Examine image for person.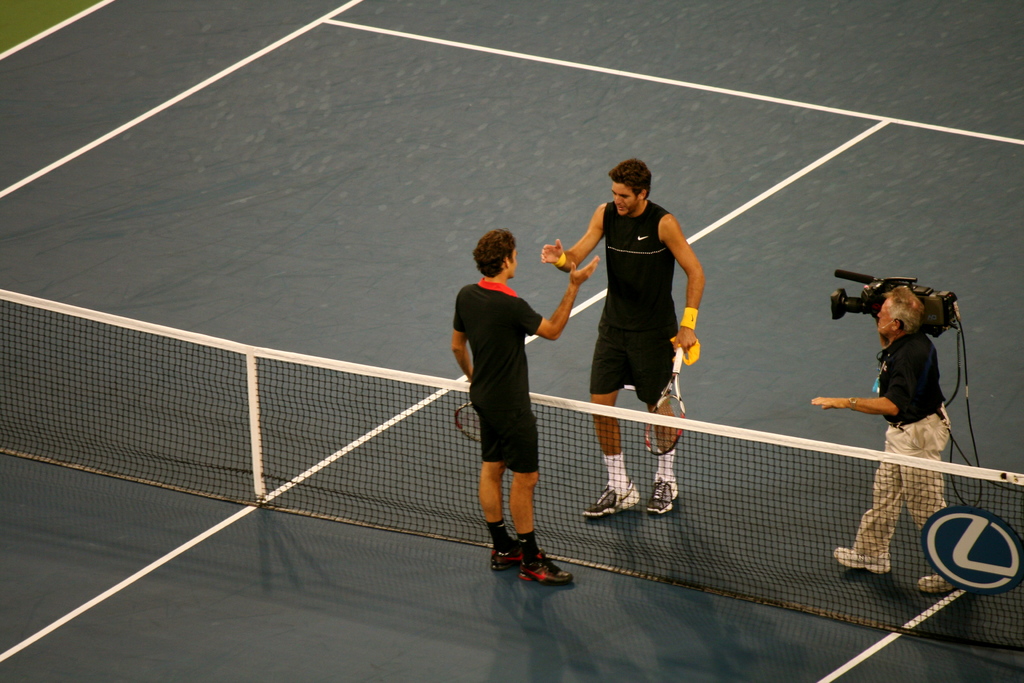
Examination result: (806,283,948,593).
